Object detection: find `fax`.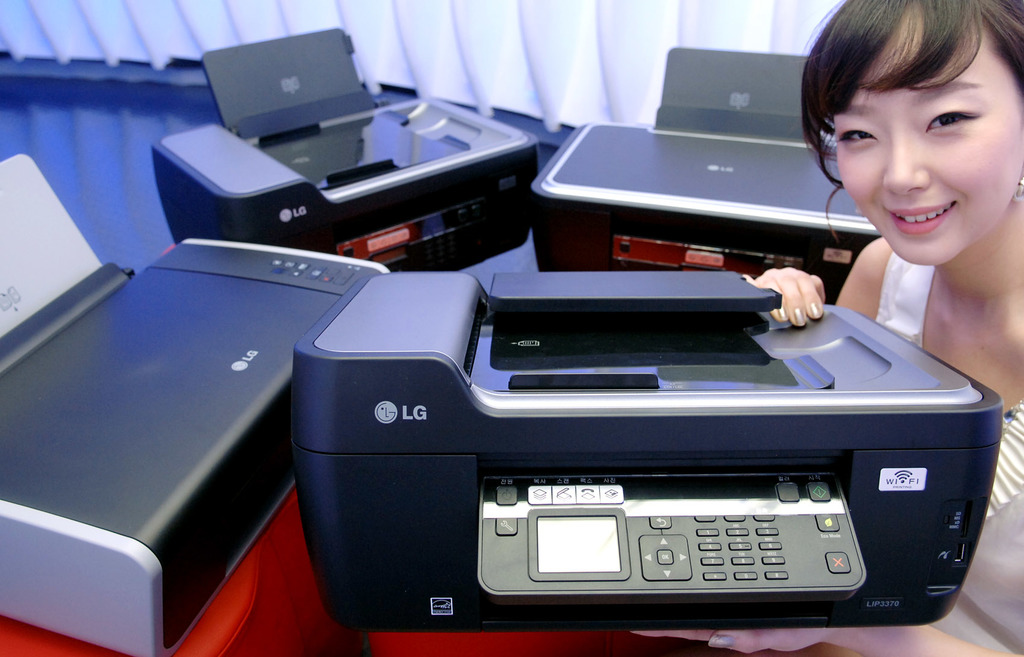
BBox(525, 42, 883, 307).
